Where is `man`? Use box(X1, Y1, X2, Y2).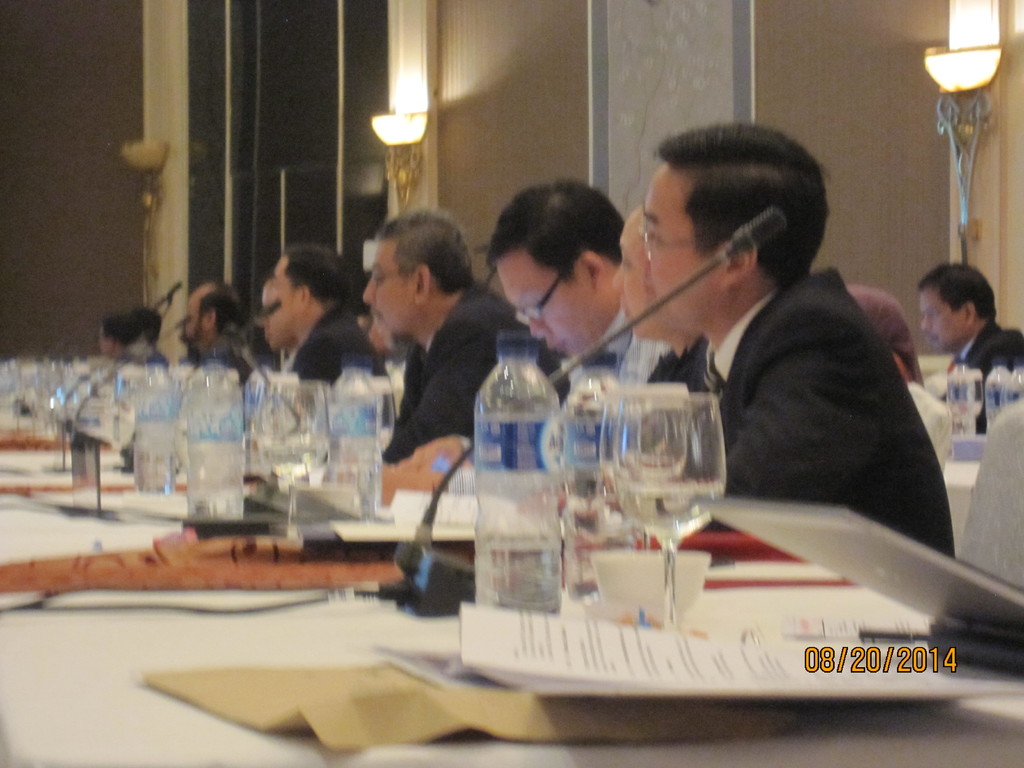
box(630, 114, 955, 560).
